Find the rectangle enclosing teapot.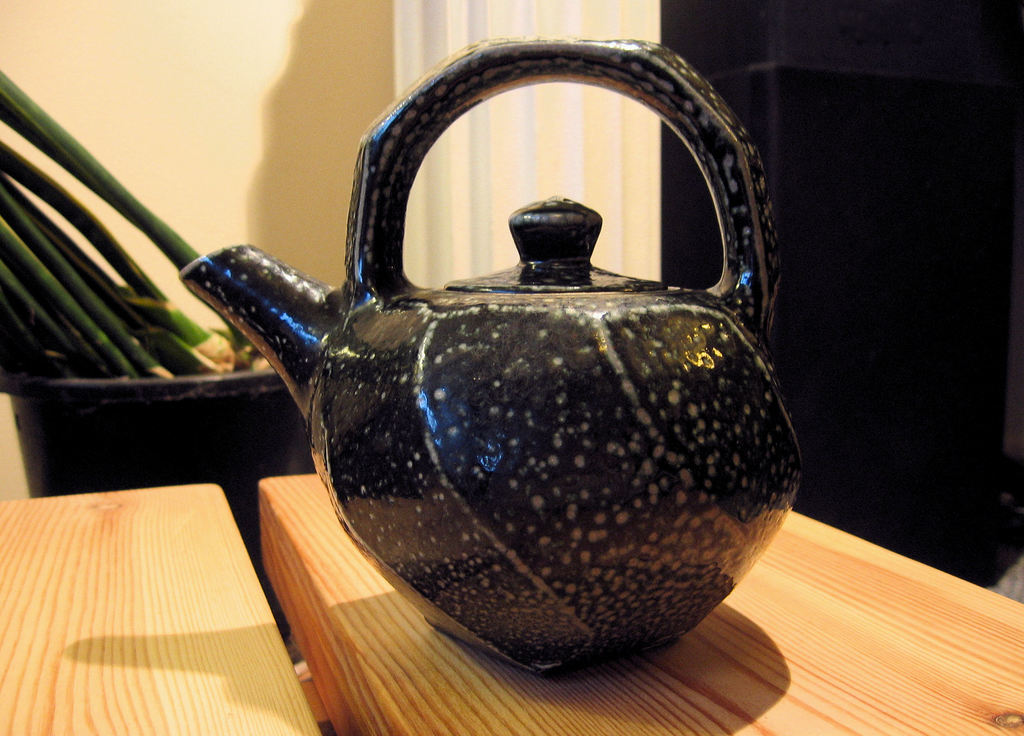
(176, 38, 798, 673).
